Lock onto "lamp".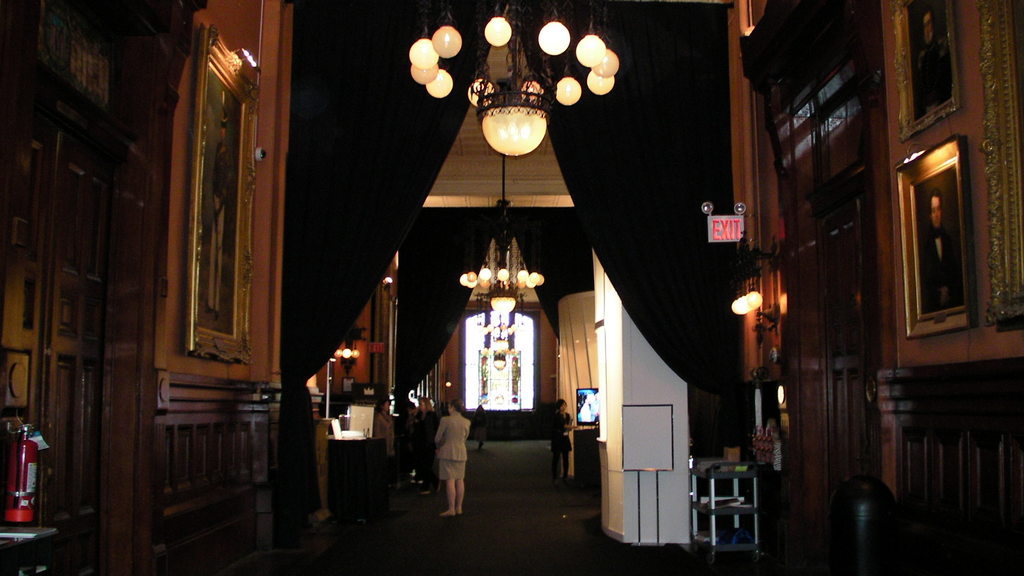
Locked: {"left": 344, "top": 338, "right": 356, "bottom": 360}.
